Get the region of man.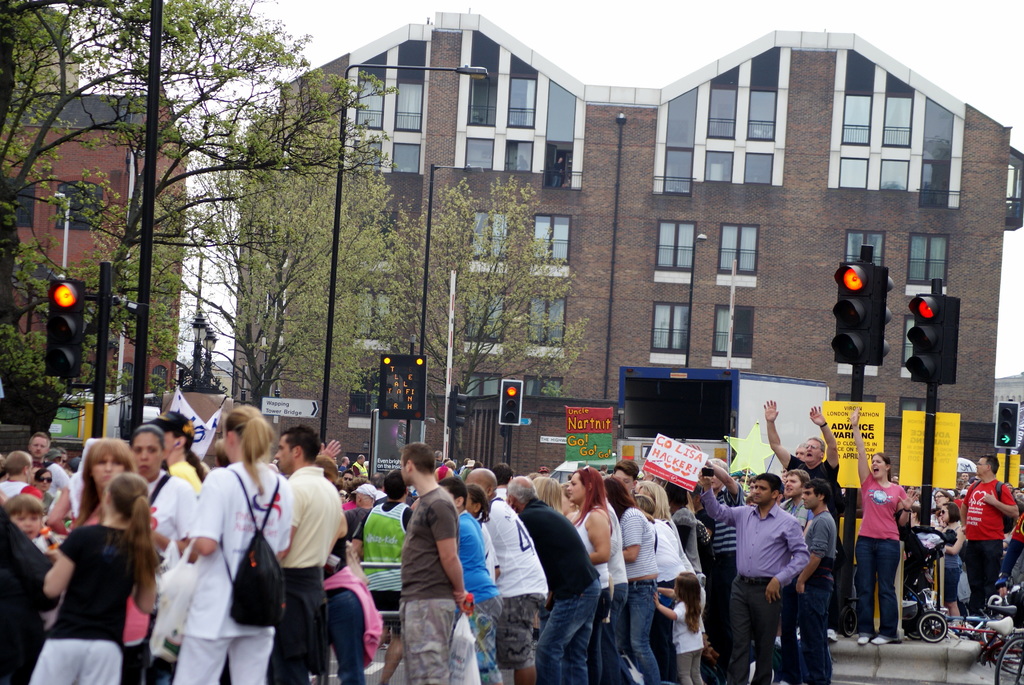
BBox(465, 468, 550, 684).
